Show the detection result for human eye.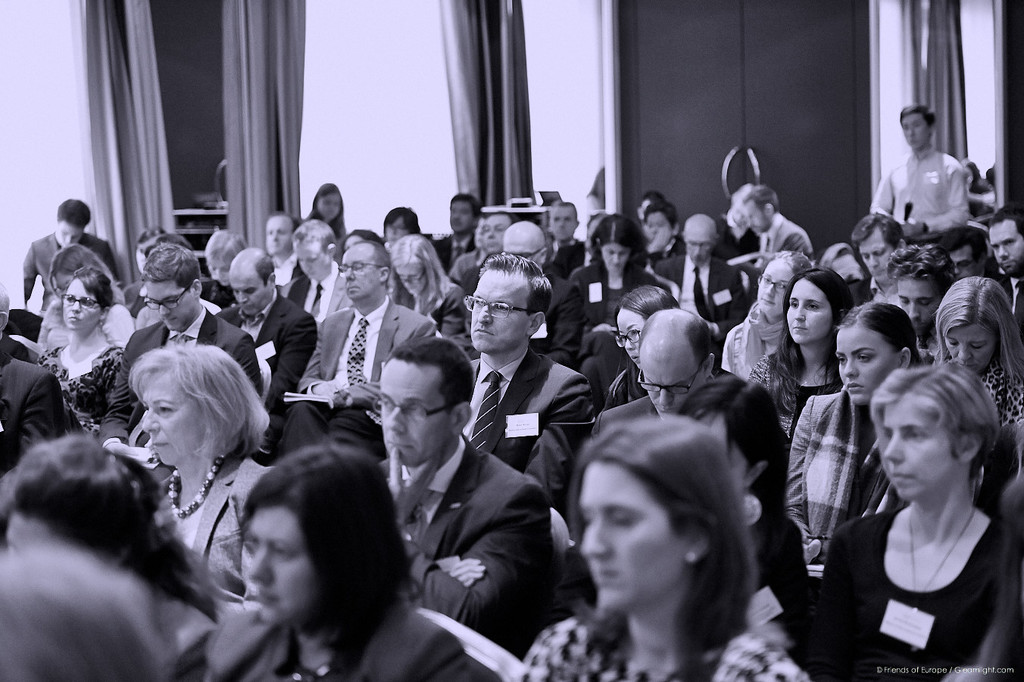
box(789, 299, 799, 309).
